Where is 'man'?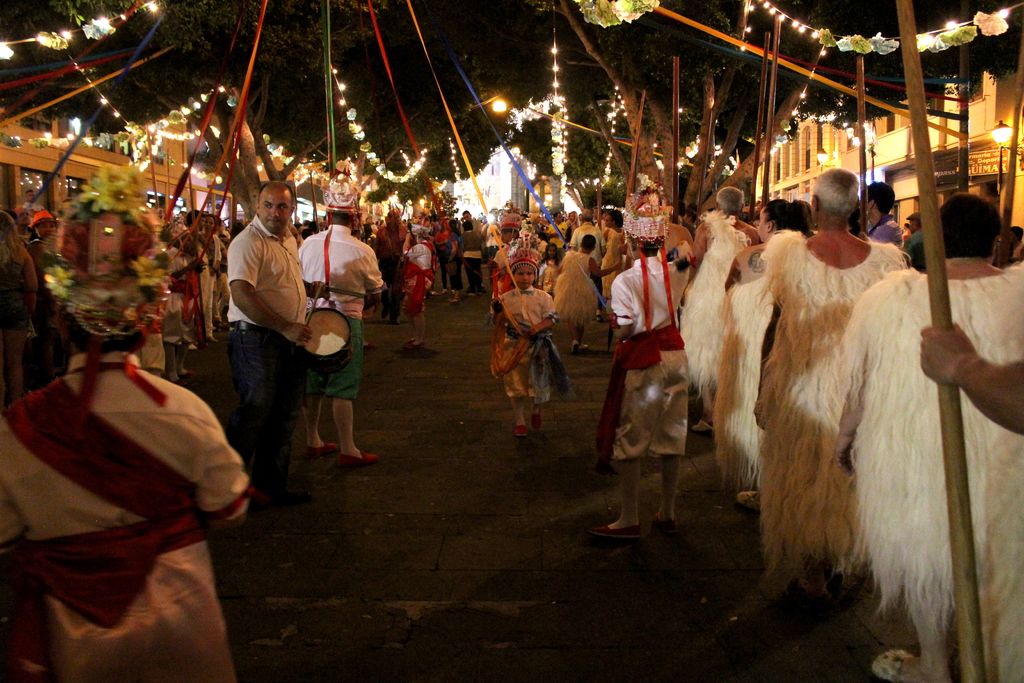
{"left": 854, "top": 183, "right": 904, "bottom": 255}.
